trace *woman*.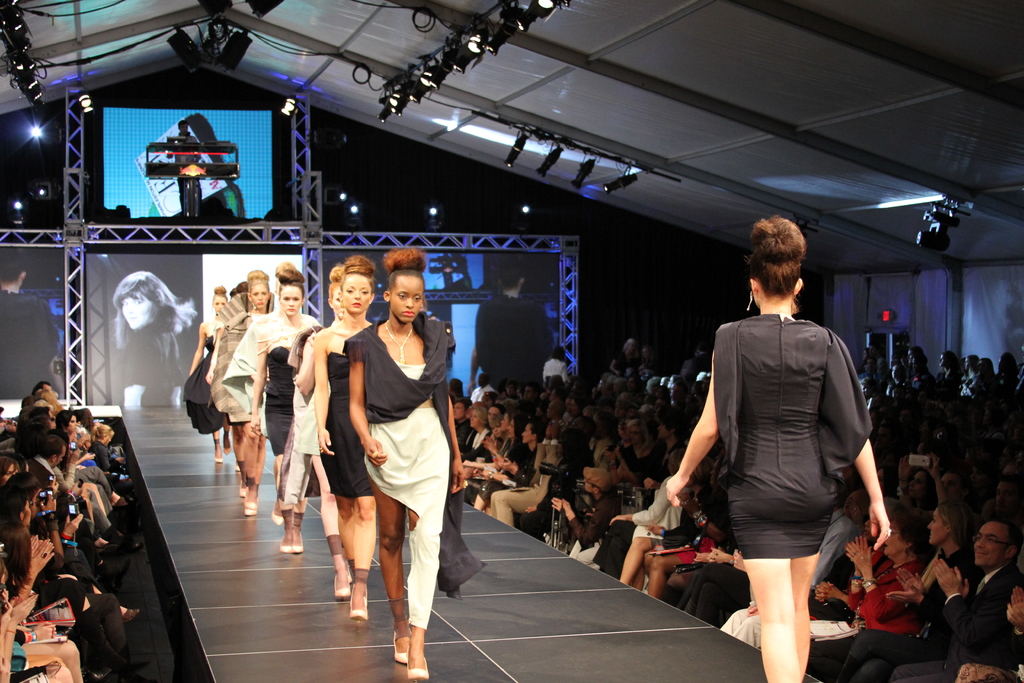
Traced to (466, 416, 541, 510).
